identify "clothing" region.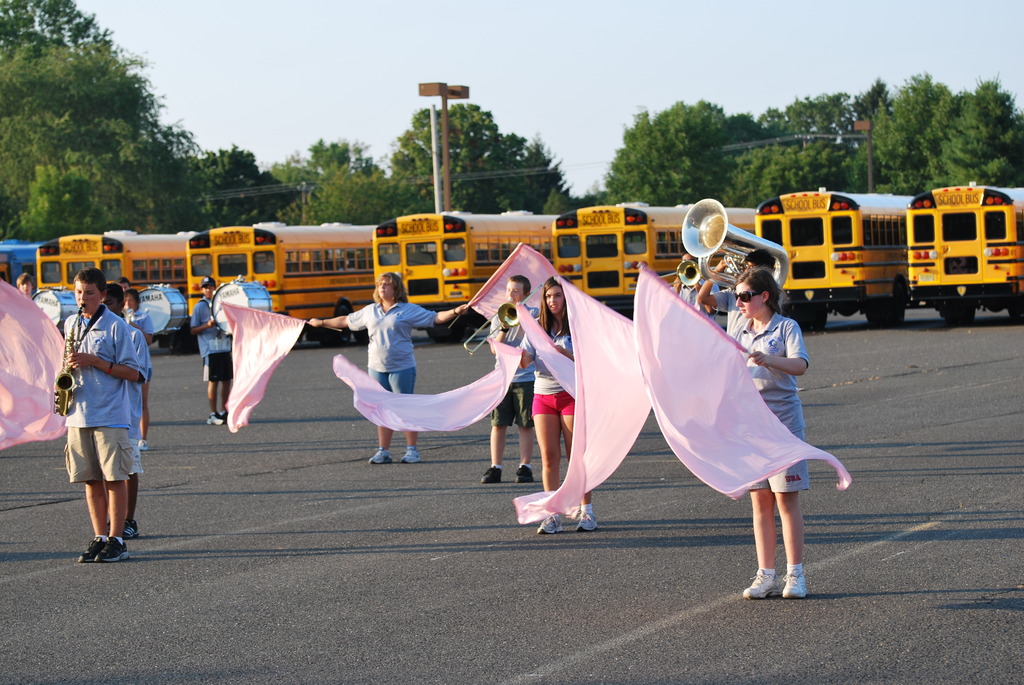
Region: <bbox>125, 308, 154, 384</bbox>.
